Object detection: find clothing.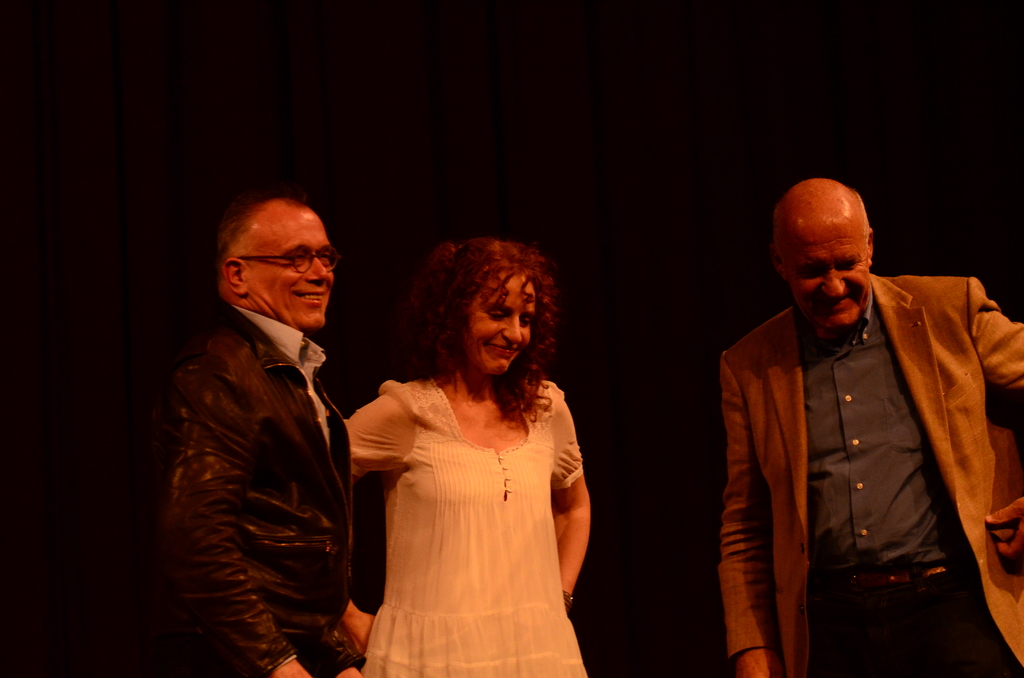
bbox=[710, 275, 1023, 677].
